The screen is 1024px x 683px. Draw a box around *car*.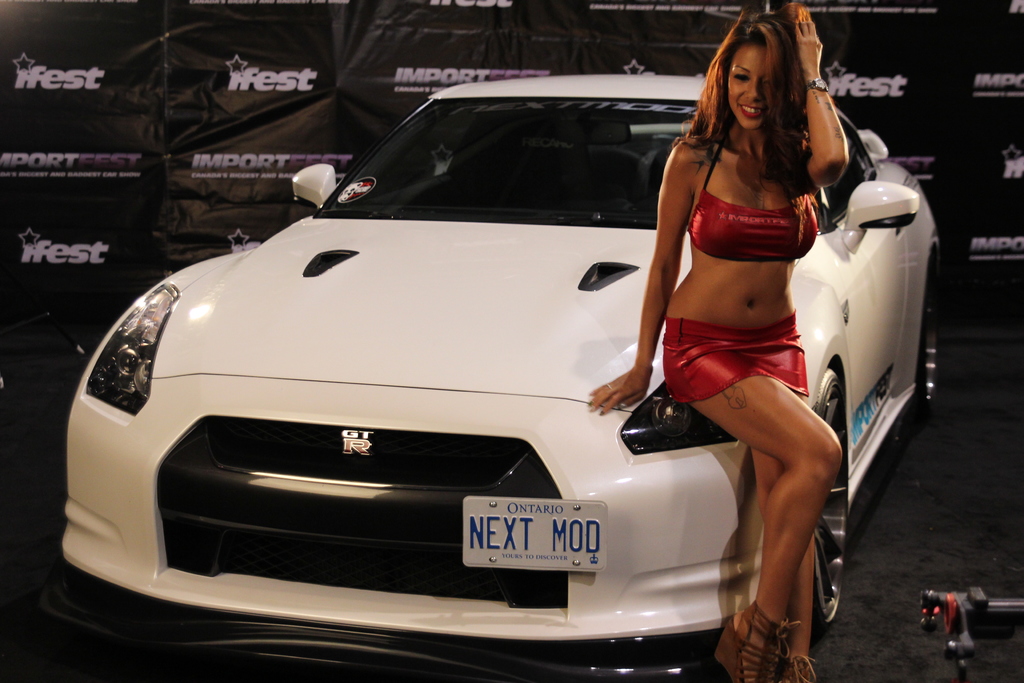
61, 72, 938, 680.
